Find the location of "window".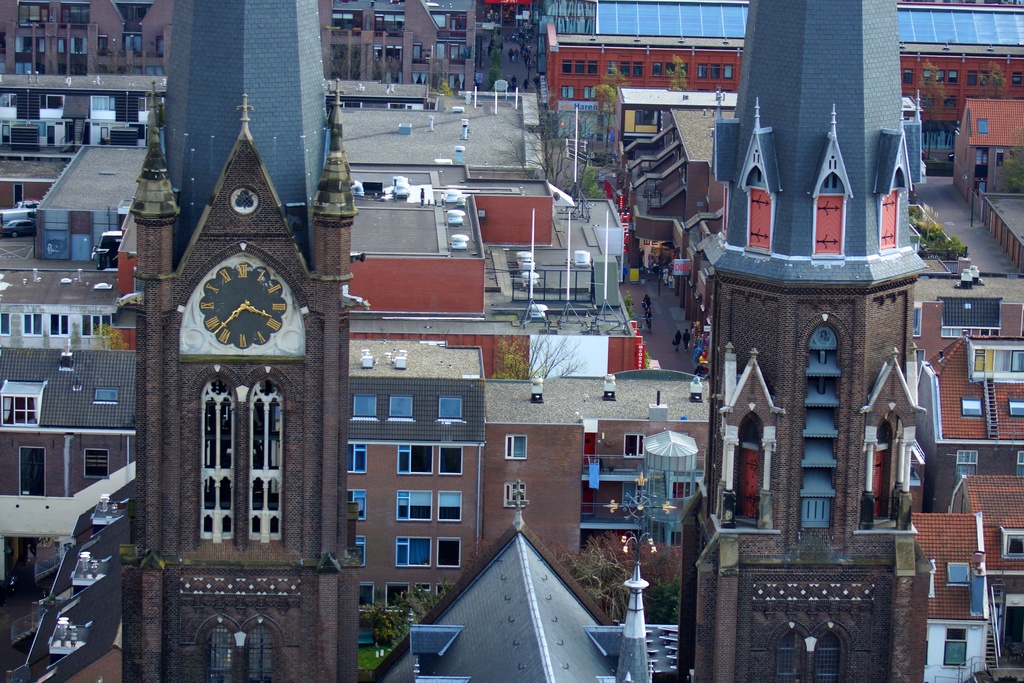
Location: 345,438,371,477.
